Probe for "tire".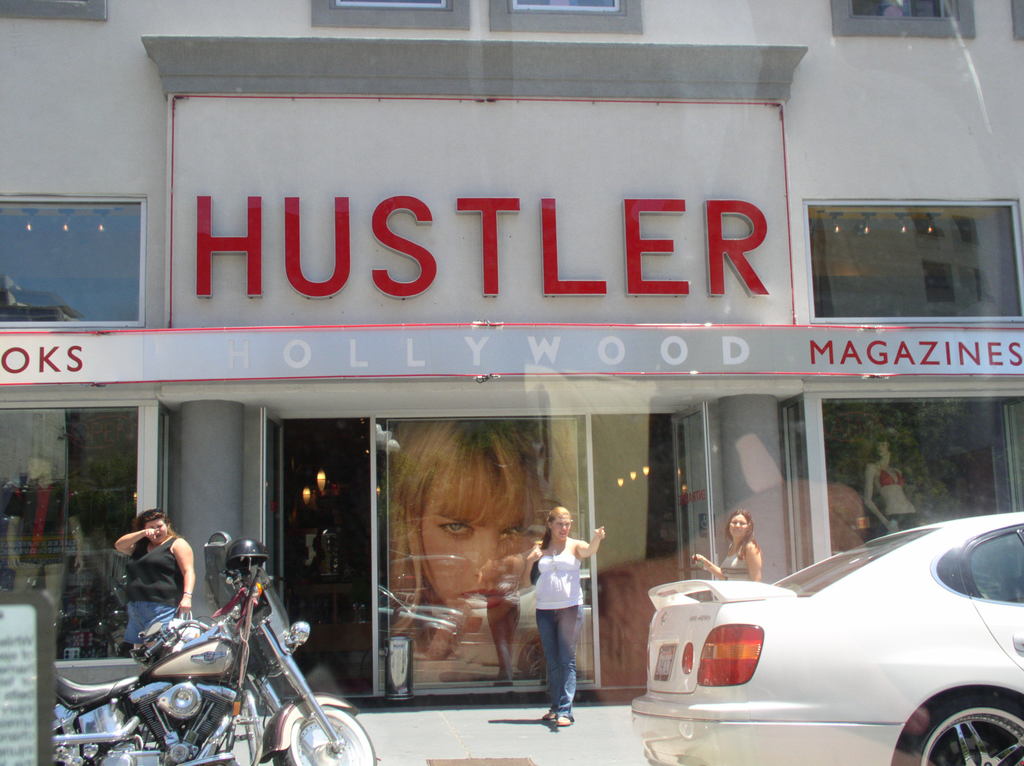
Probe result: BBox(913, 693, 1023, 765).
